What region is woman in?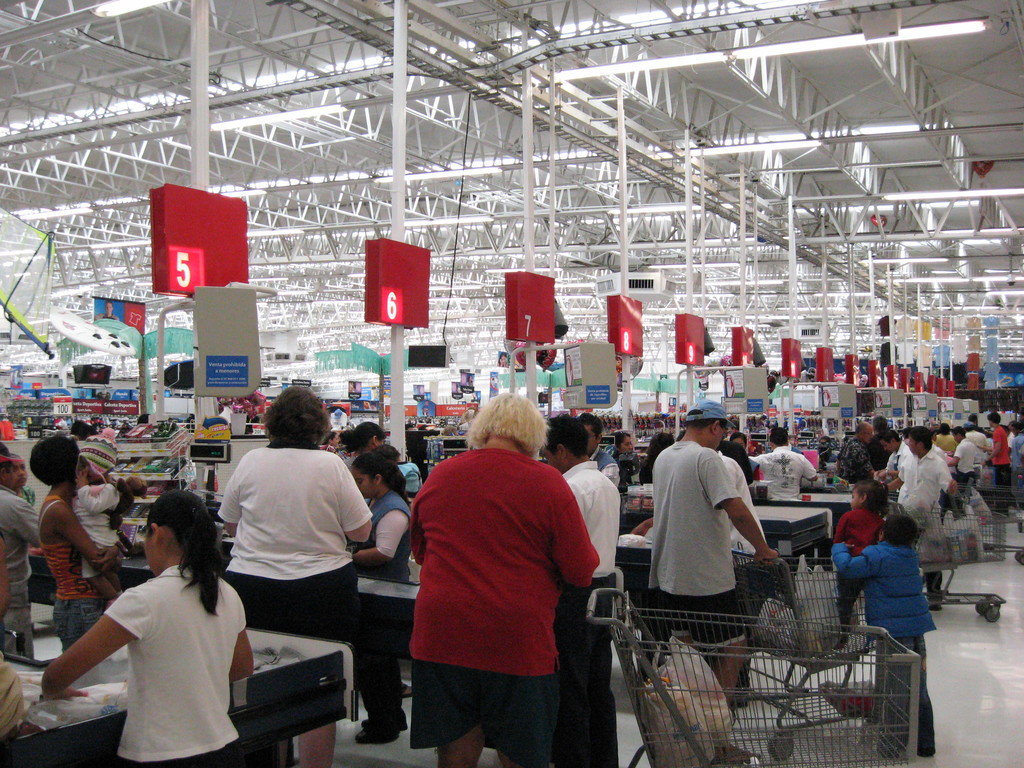
349/450/414/742.
